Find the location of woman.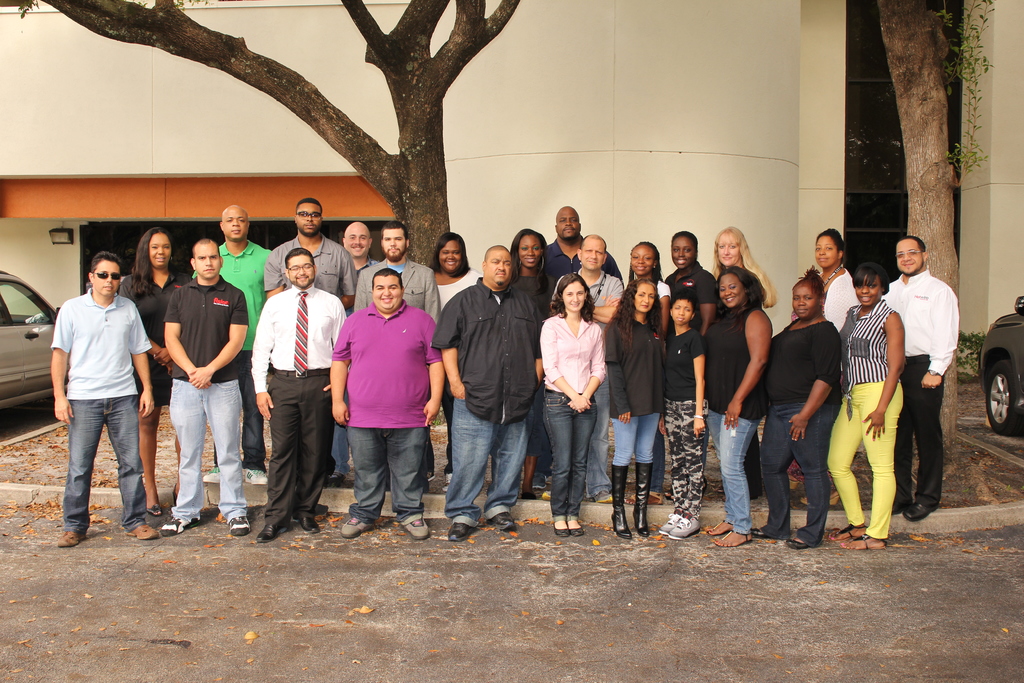
Location: rect(714, 226, 778, 309).
